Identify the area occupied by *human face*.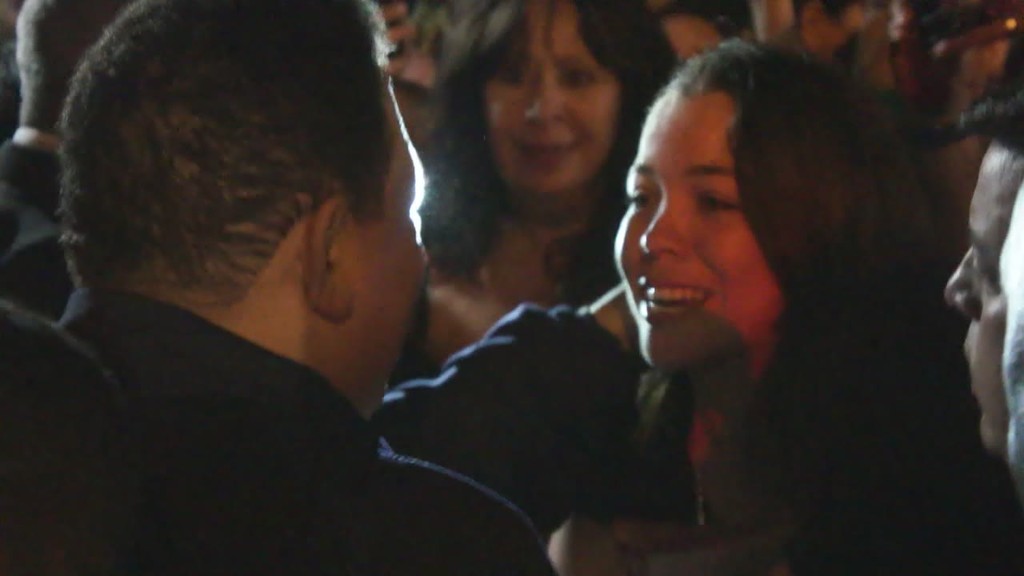
Area: bbox=(612, 75, 783, 367).
